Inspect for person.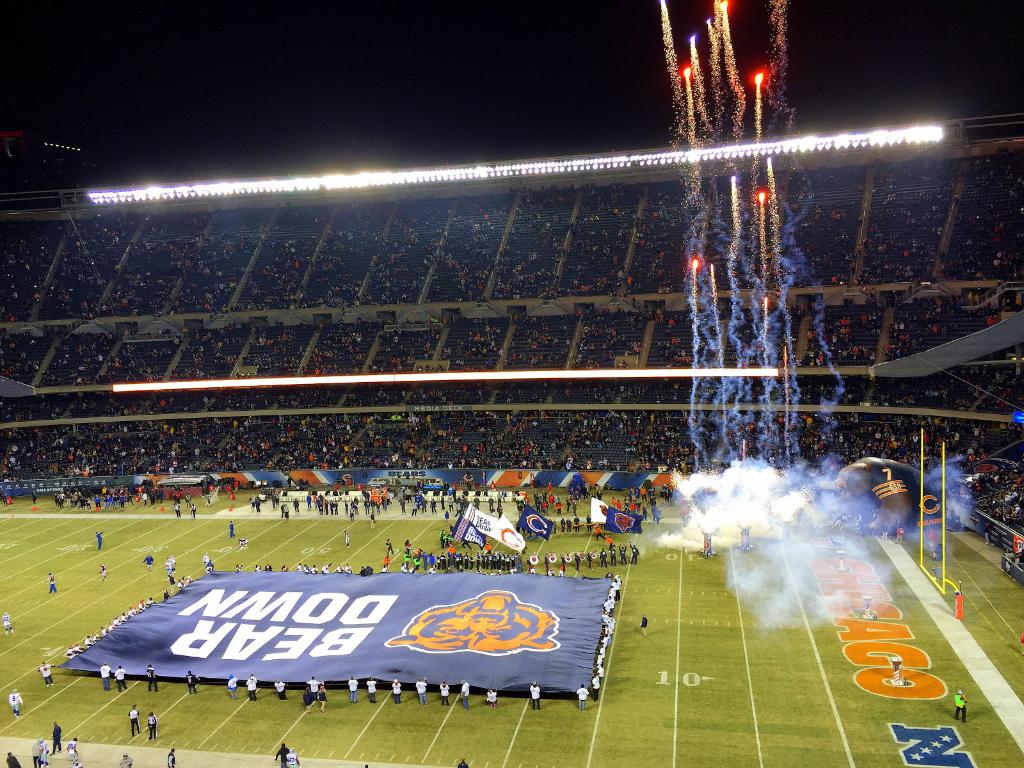
Inspection: <region>5, 690, 26, 717</region>.
